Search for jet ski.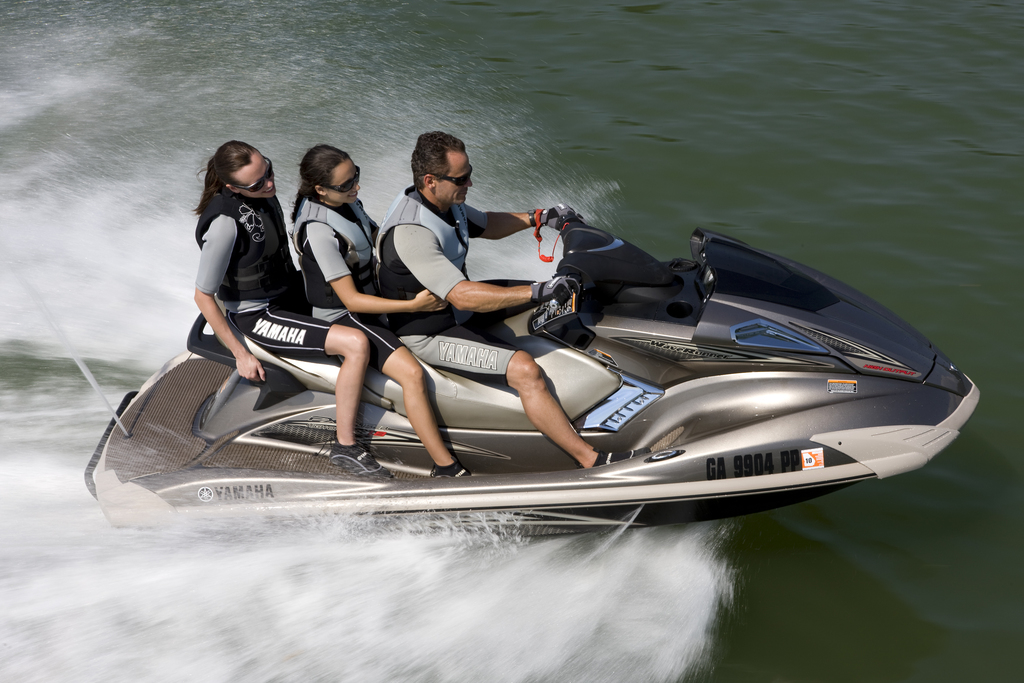
Found at {"left": 81, "top": 214, "right": 984, "bottom": 538}.
